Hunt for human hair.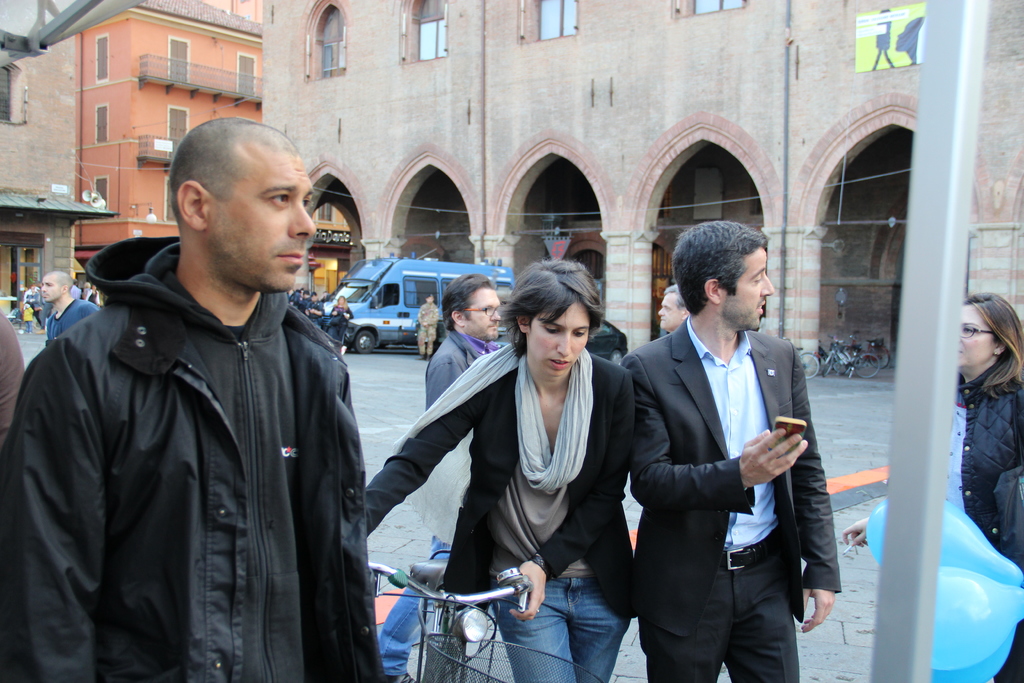
Hunted down at left=303, top=292, right=308, bottom=300.
